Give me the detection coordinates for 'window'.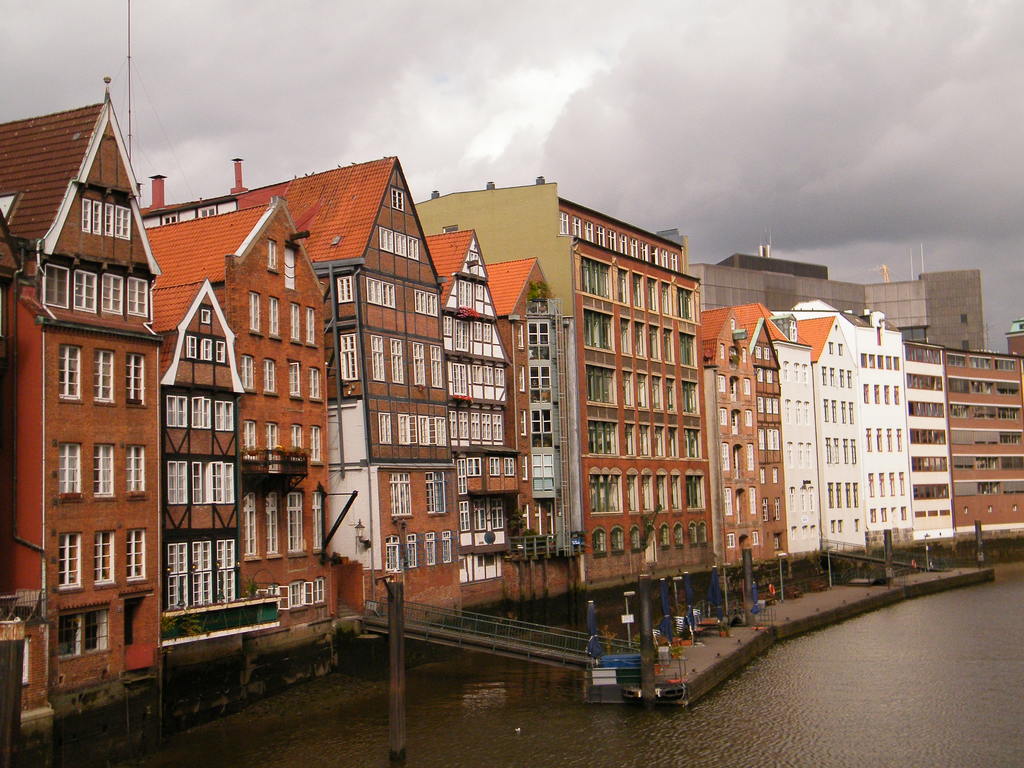
(516,319,529,347).
